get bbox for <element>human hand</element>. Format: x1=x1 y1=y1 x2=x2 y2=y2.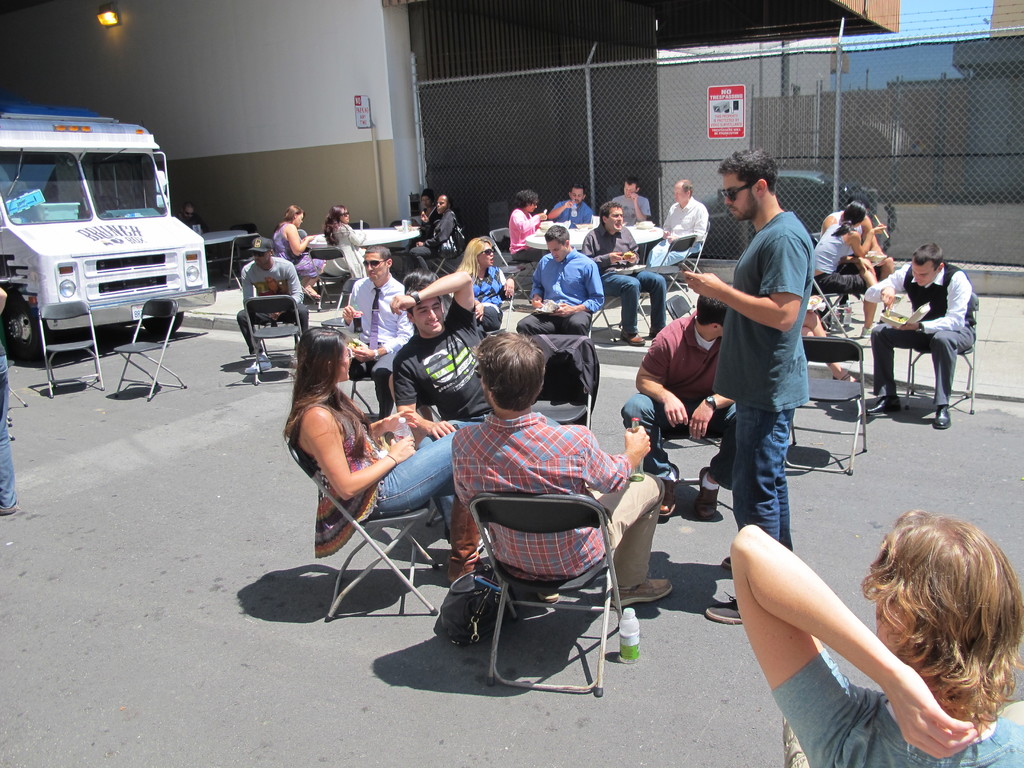
x1=886 y1=666 x2=979 y2=762.
